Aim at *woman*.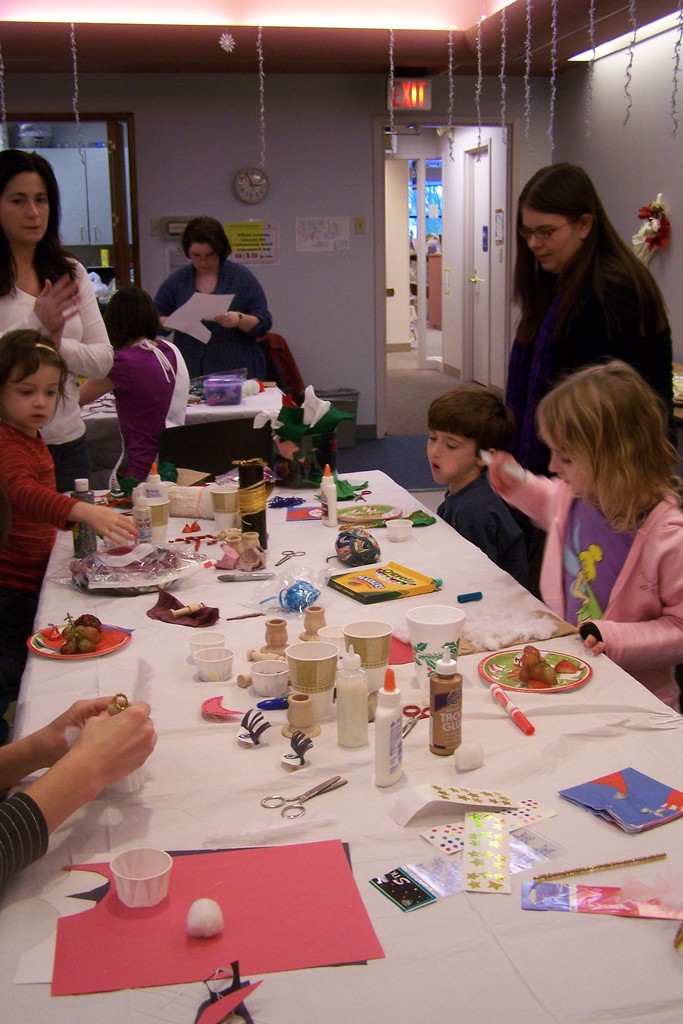
Aimed at detection(0, 140, 120, 497).
